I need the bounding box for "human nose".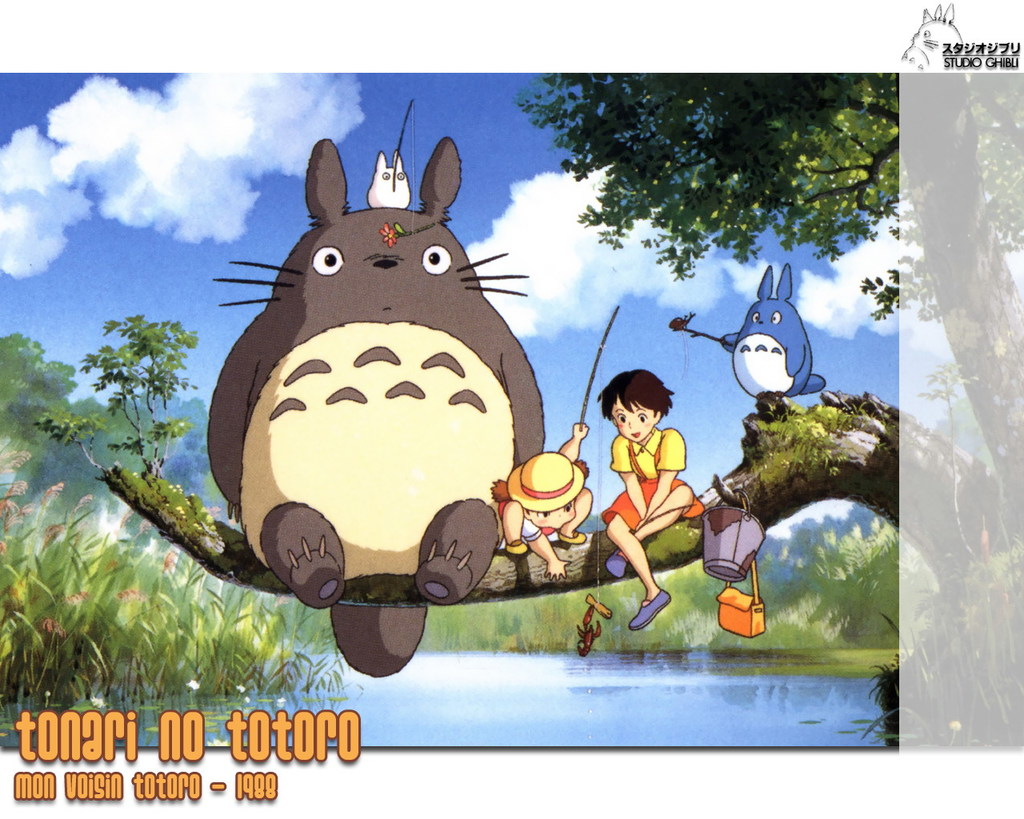
Here it is: box=[626, 417, 631, 429].
